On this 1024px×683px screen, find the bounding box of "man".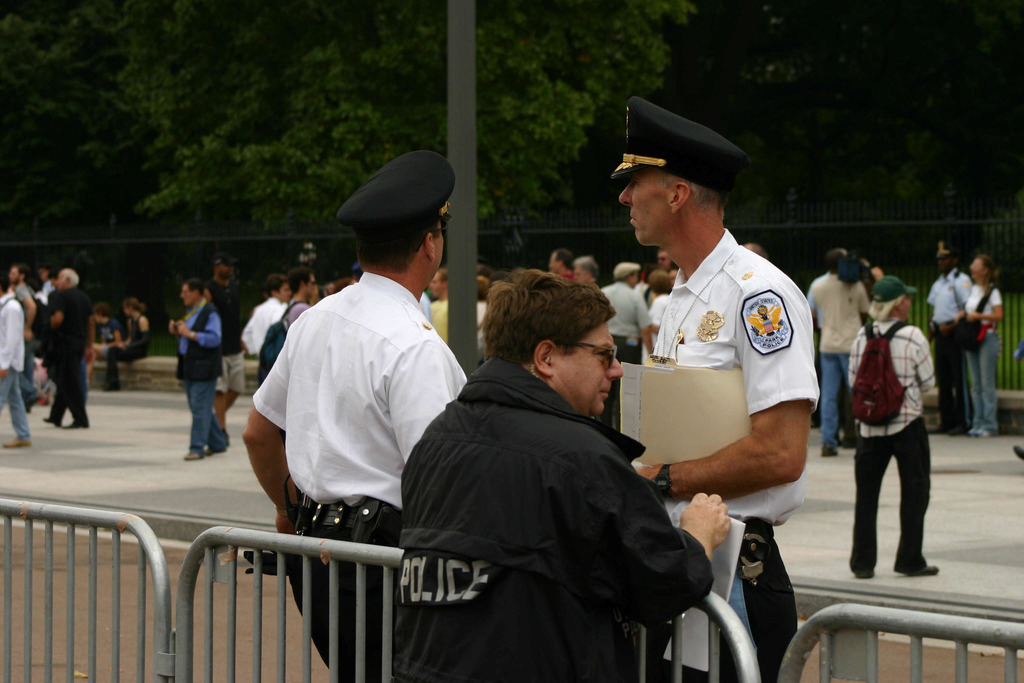
Bounding box: x1=429, y1=270, x2=454, y2=342.
